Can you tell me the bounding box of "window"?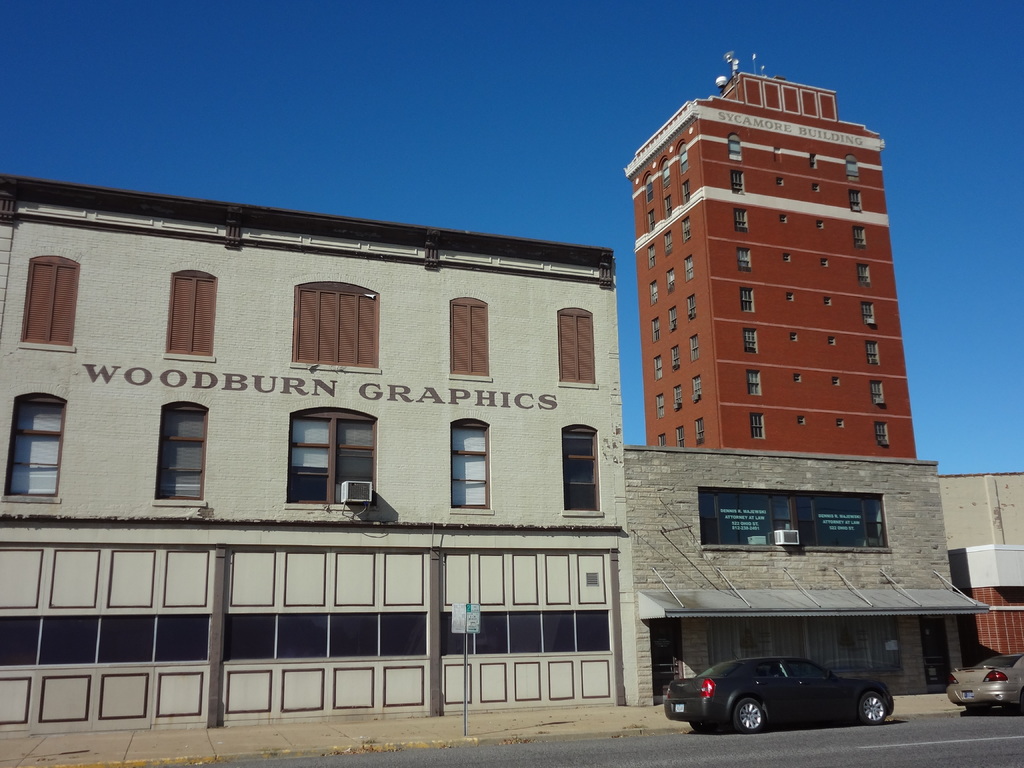
[862,301,876,324].
